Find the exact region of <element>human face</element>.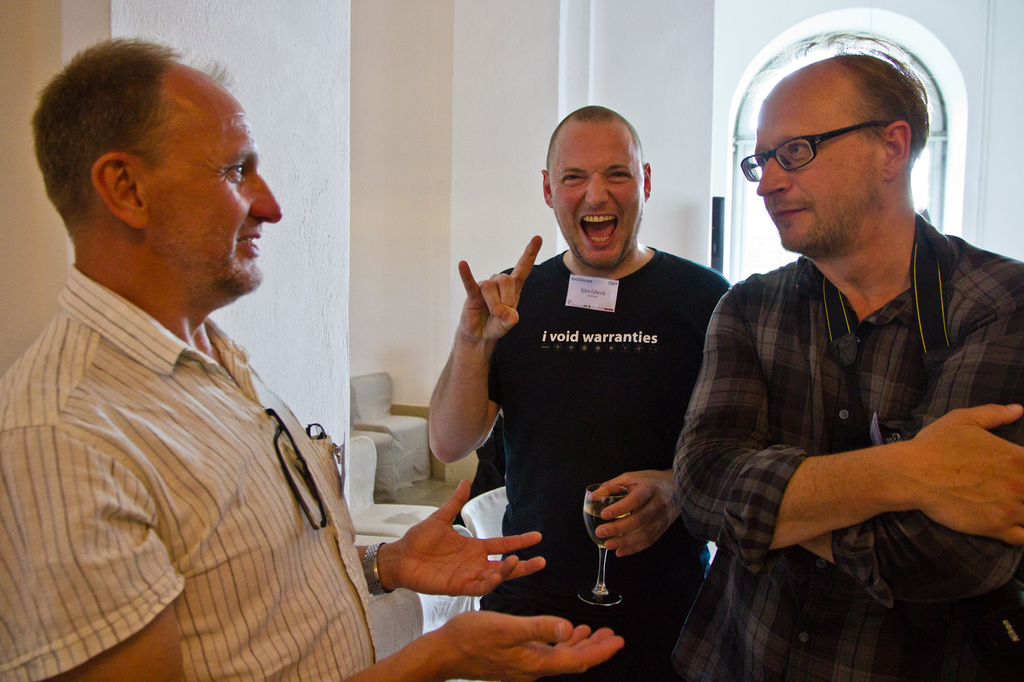
Exact region: bbox=(753, 73, 881, 251).
